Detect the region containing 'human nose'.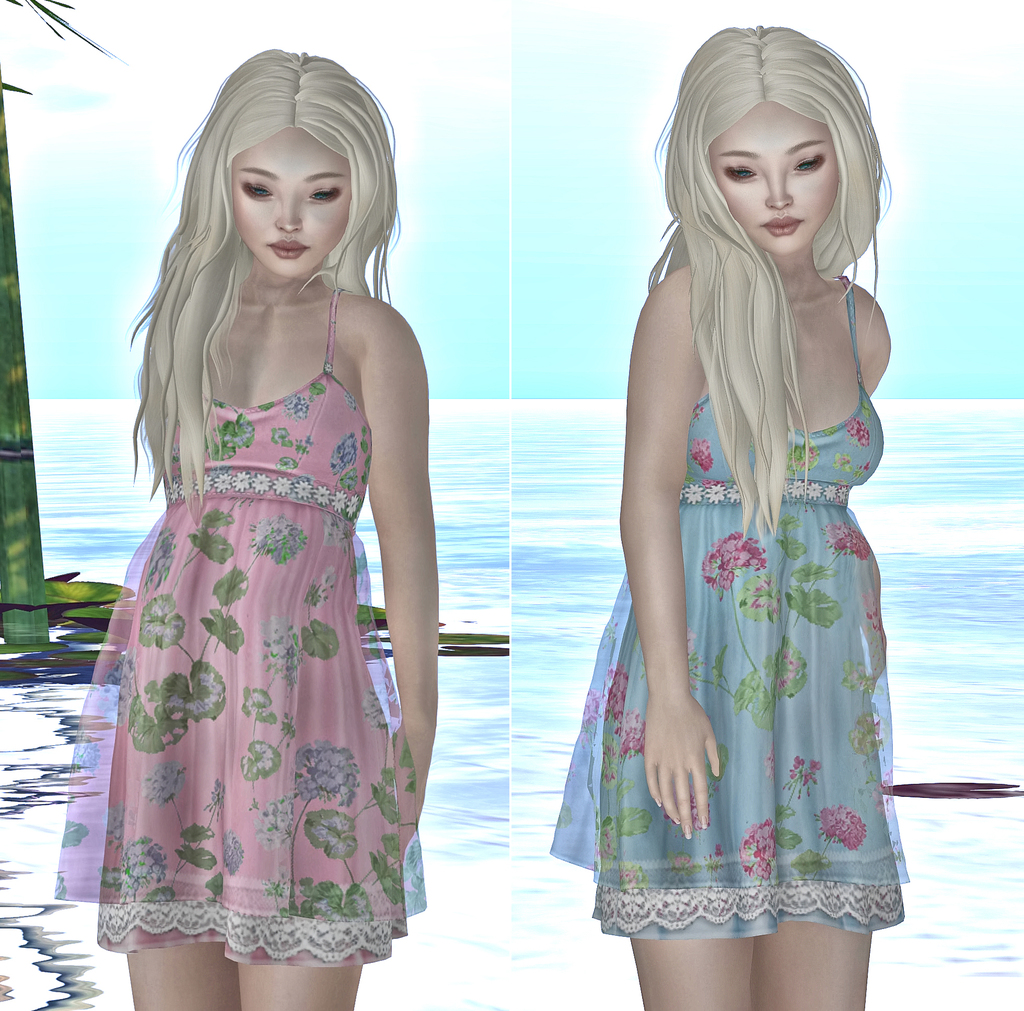
region(767, 163, 792, 208).
